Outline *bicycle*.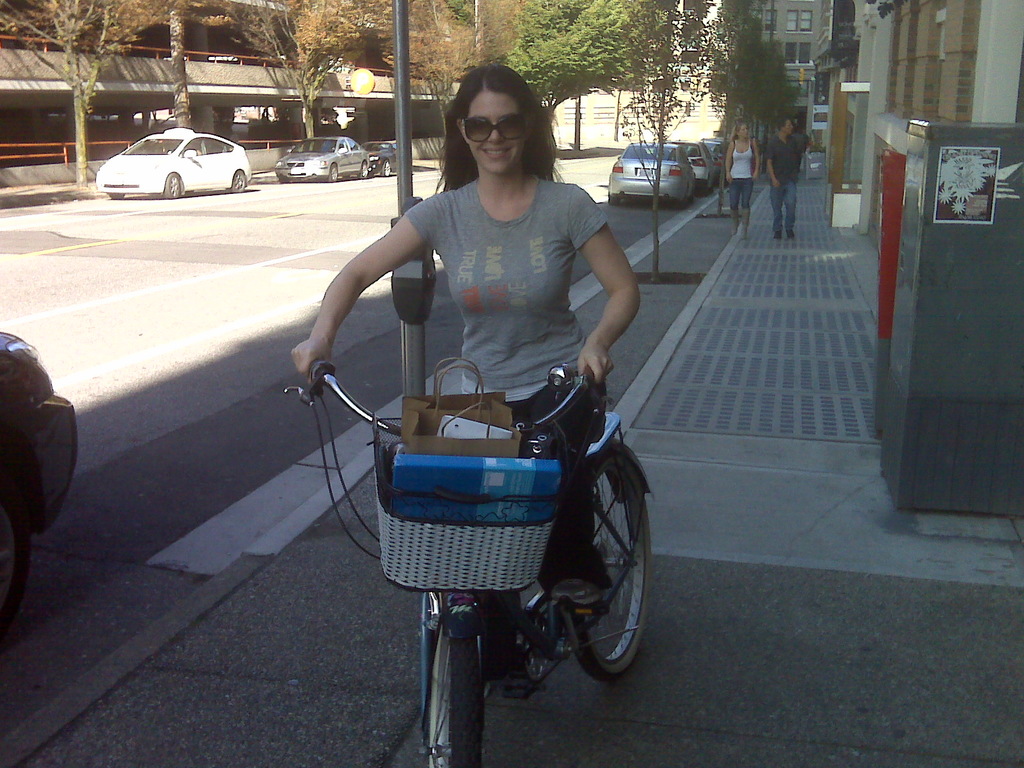
Outline: locate(284, 358, 658, 767).
